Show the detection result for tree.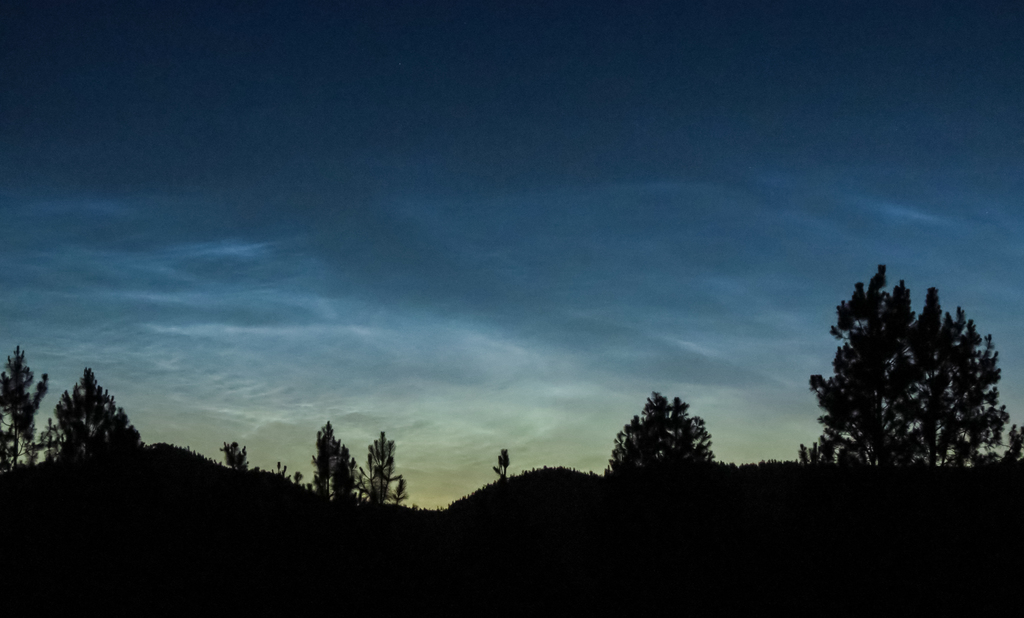
<region>0, 341, 49, 482</region>.
